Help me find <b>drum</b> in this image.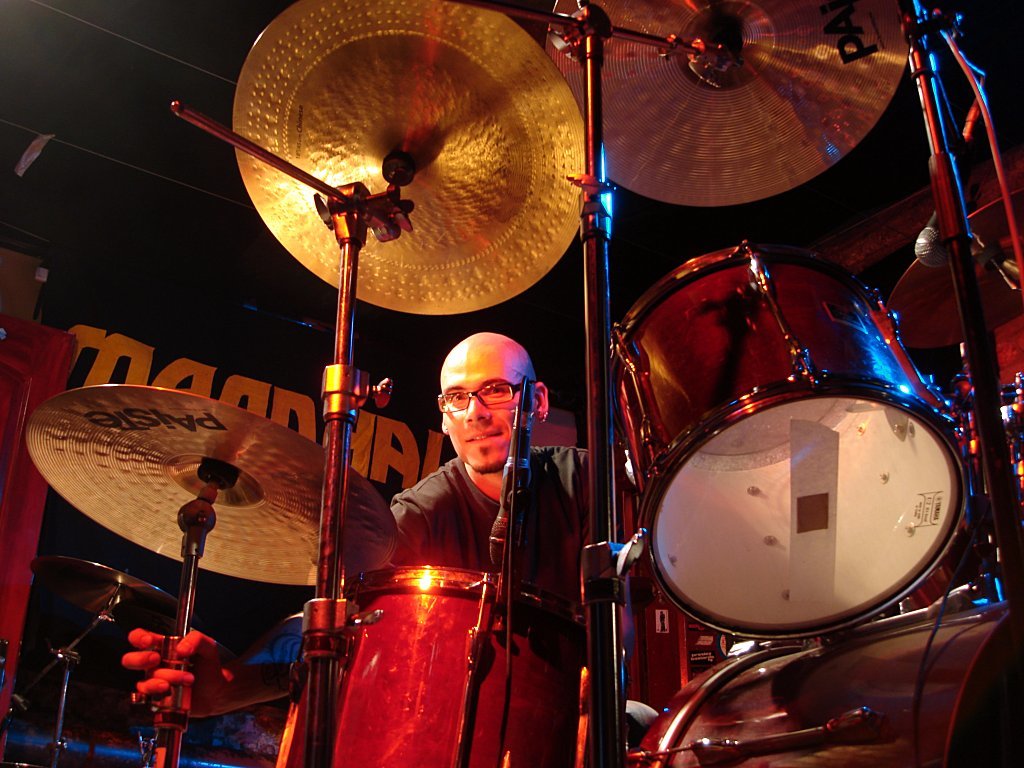
Found it: {"left": 608, "top": 241, "right": 978, "bottom": 644}.
